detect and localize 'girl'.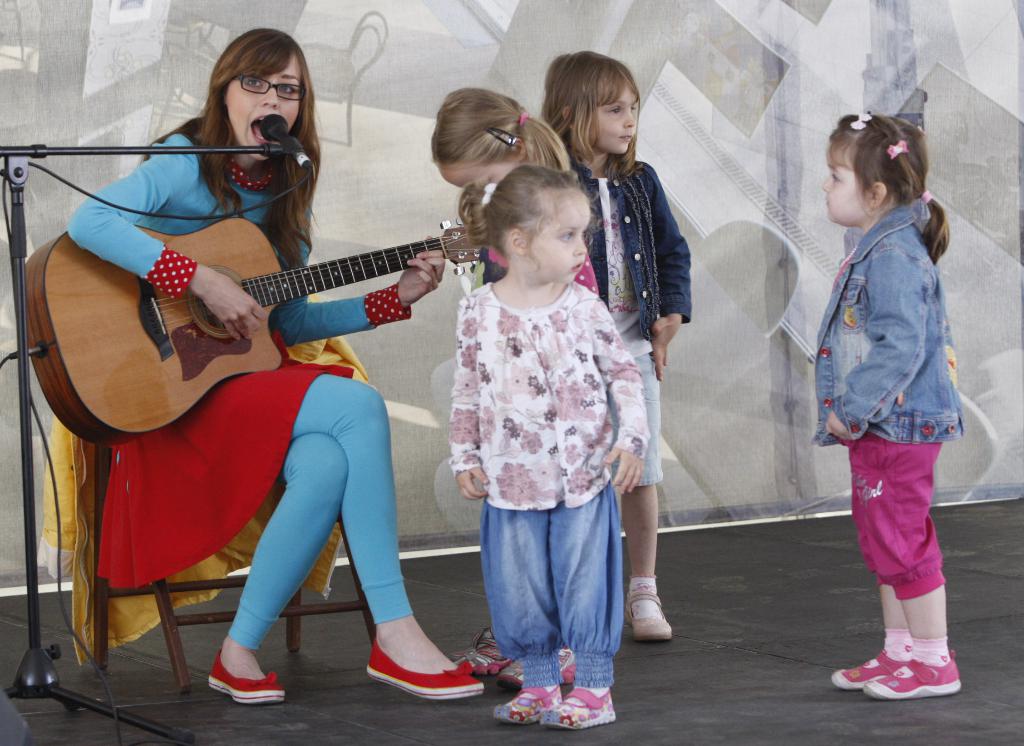
Localized at [x1=817, y1=112, x2=963, y2=701].
